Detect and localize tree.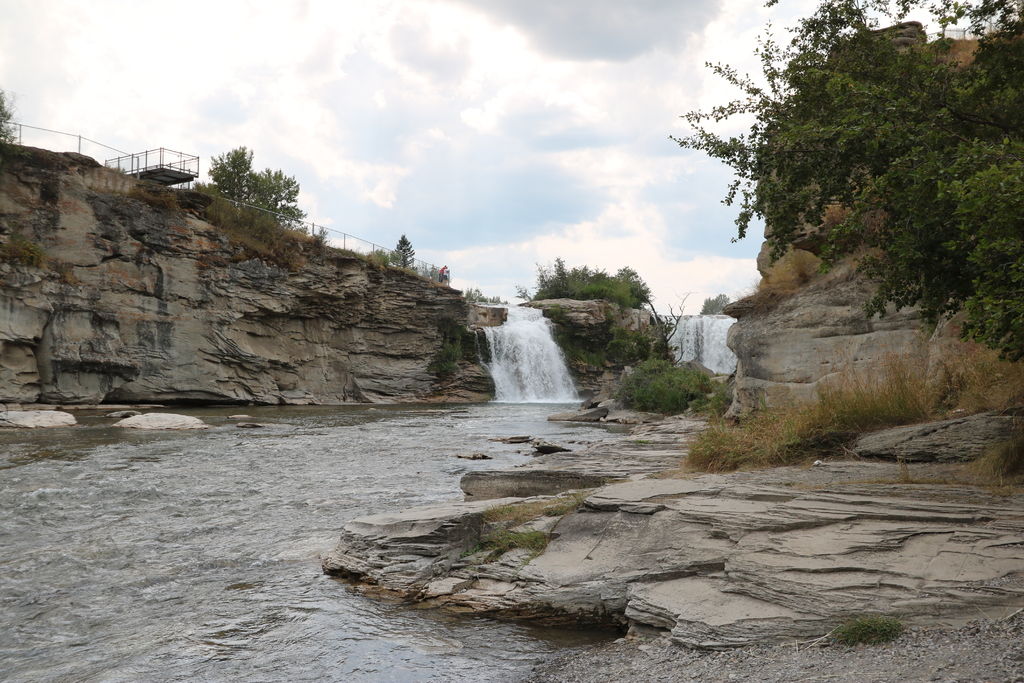
Localized at crop(0, 92, 24, 156).
